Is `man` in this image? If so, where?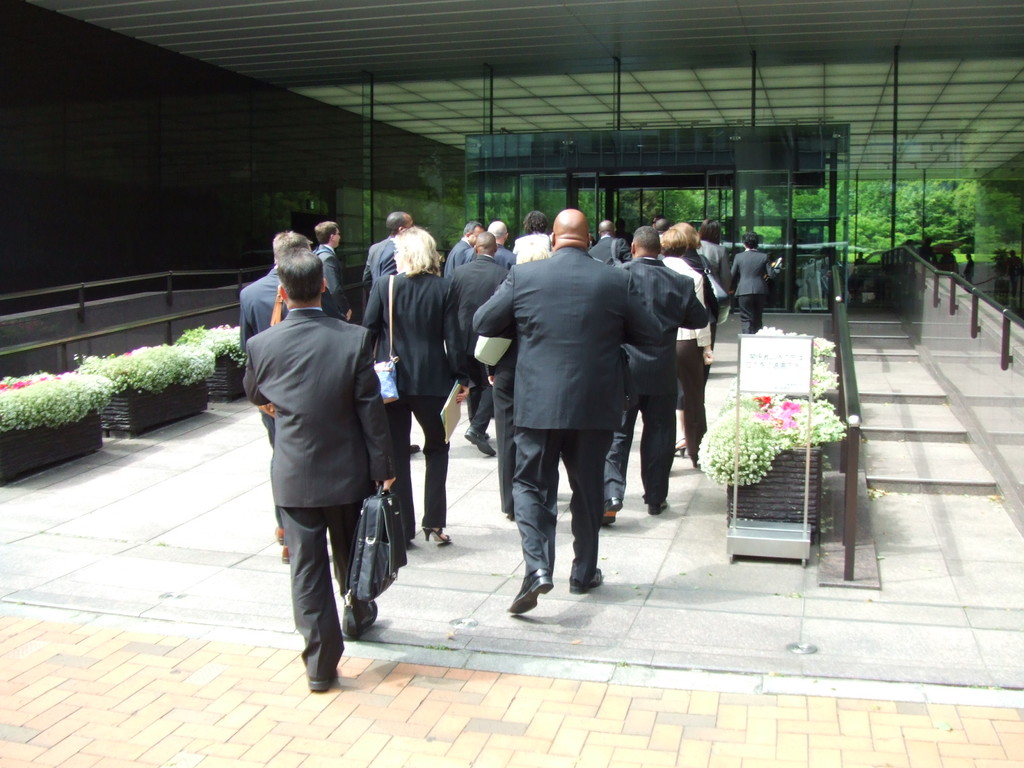
Yes, at bbox=[356, 214, 412, 454].
